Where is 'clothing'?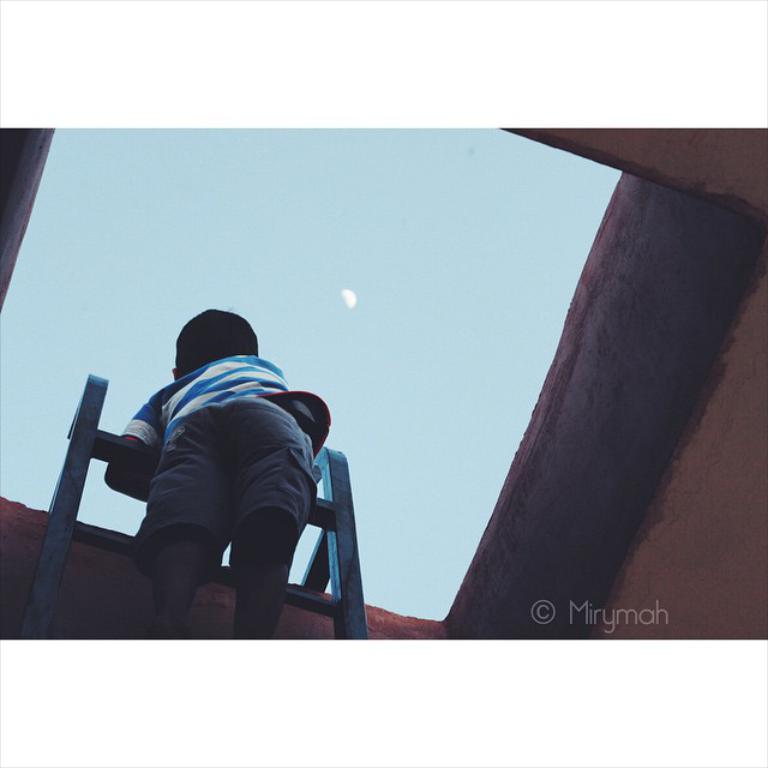
region(130, 355, 331, 586).
